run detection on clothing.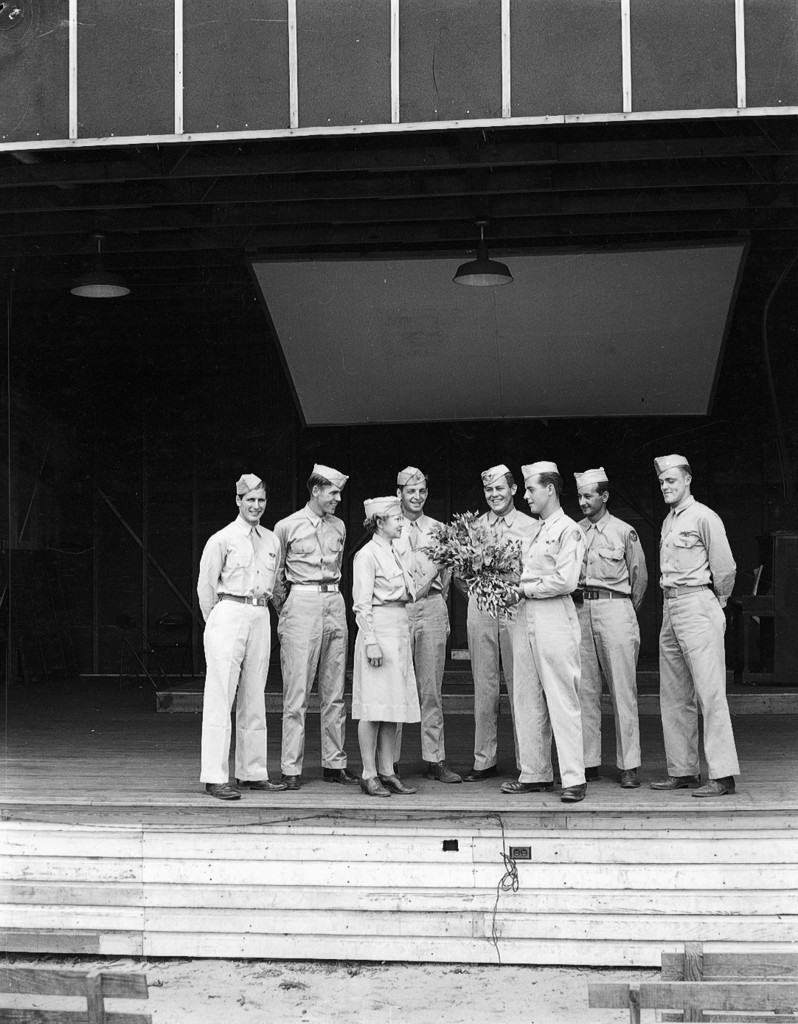
Result: 338/522/423/729.
